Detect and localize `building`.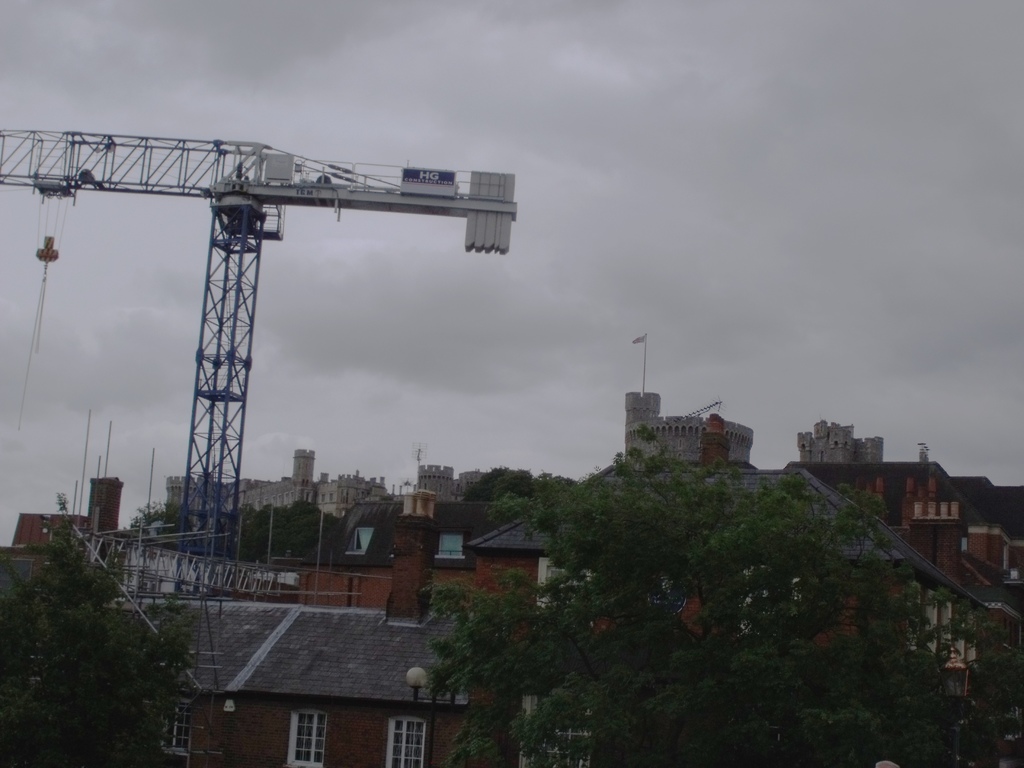
Localized at <region>621, 336, 756, 472</region>.
